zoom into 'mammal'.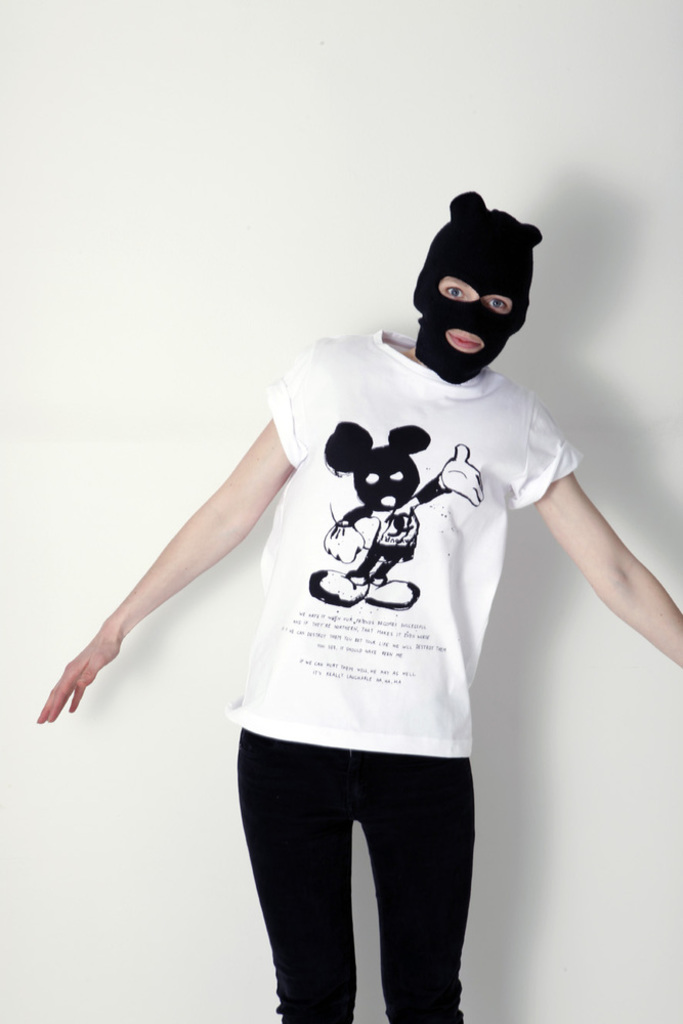
Zoom target: 34/193/682/1022.
